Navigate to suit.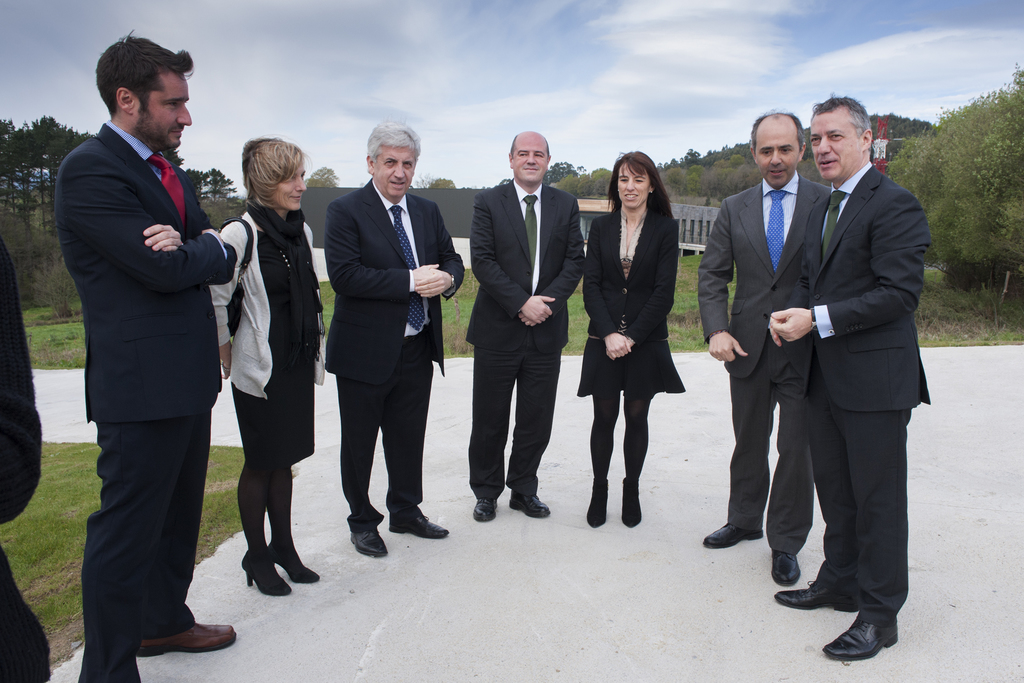
Navigation target: locate(324, 174, 467, 531).
